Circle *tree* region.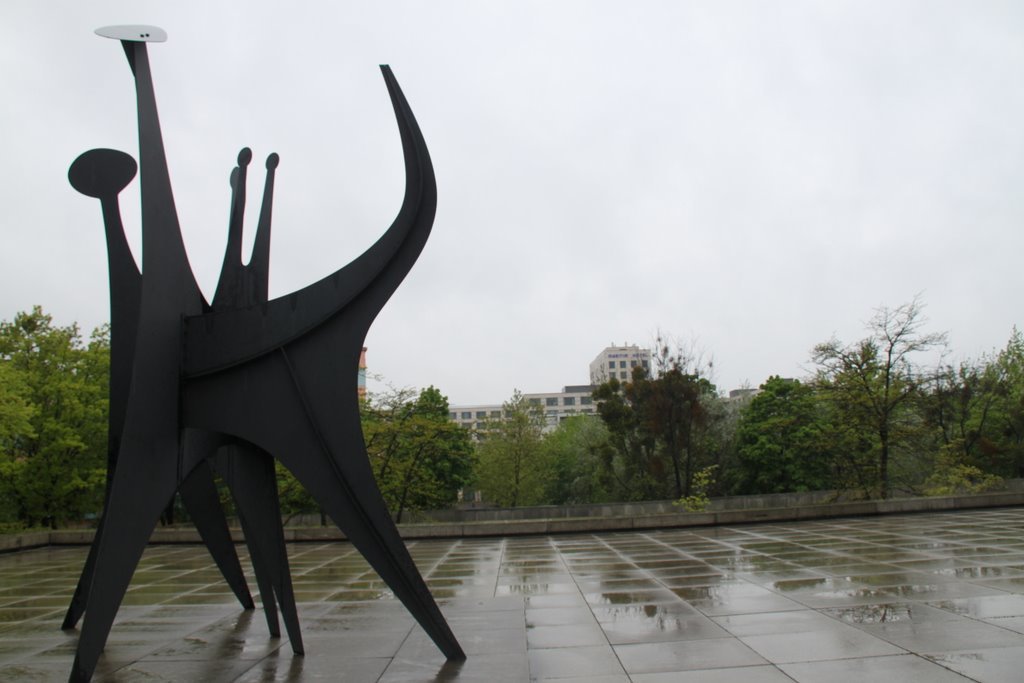
Region: (left=0, top=312, right=108, bottom=532).
